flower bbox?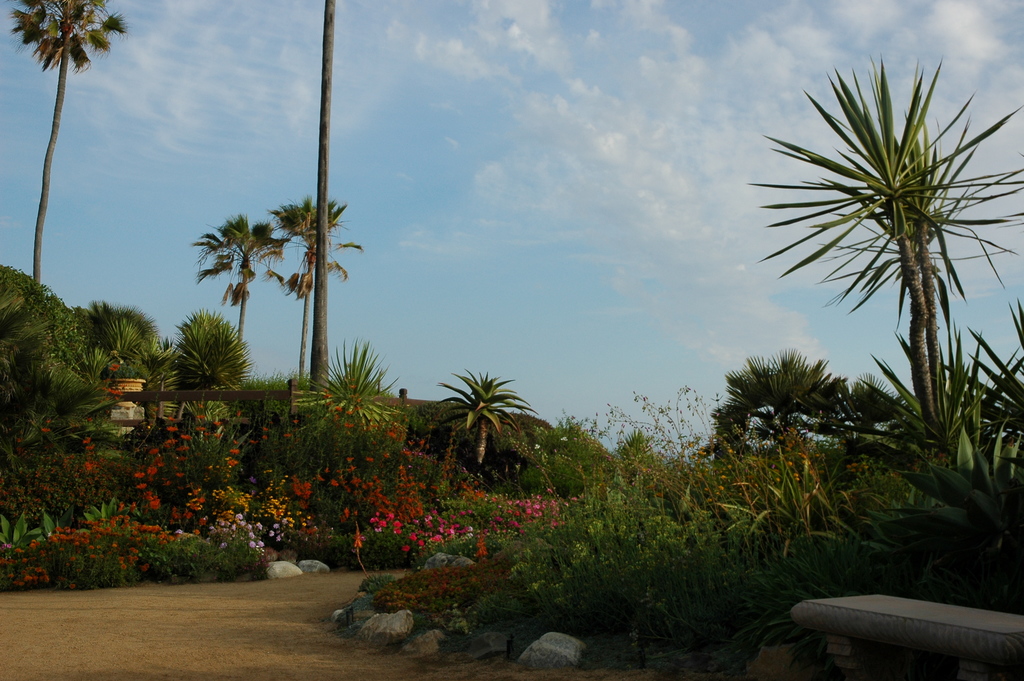
[left=104, top=387, right=123, bottom=395]
